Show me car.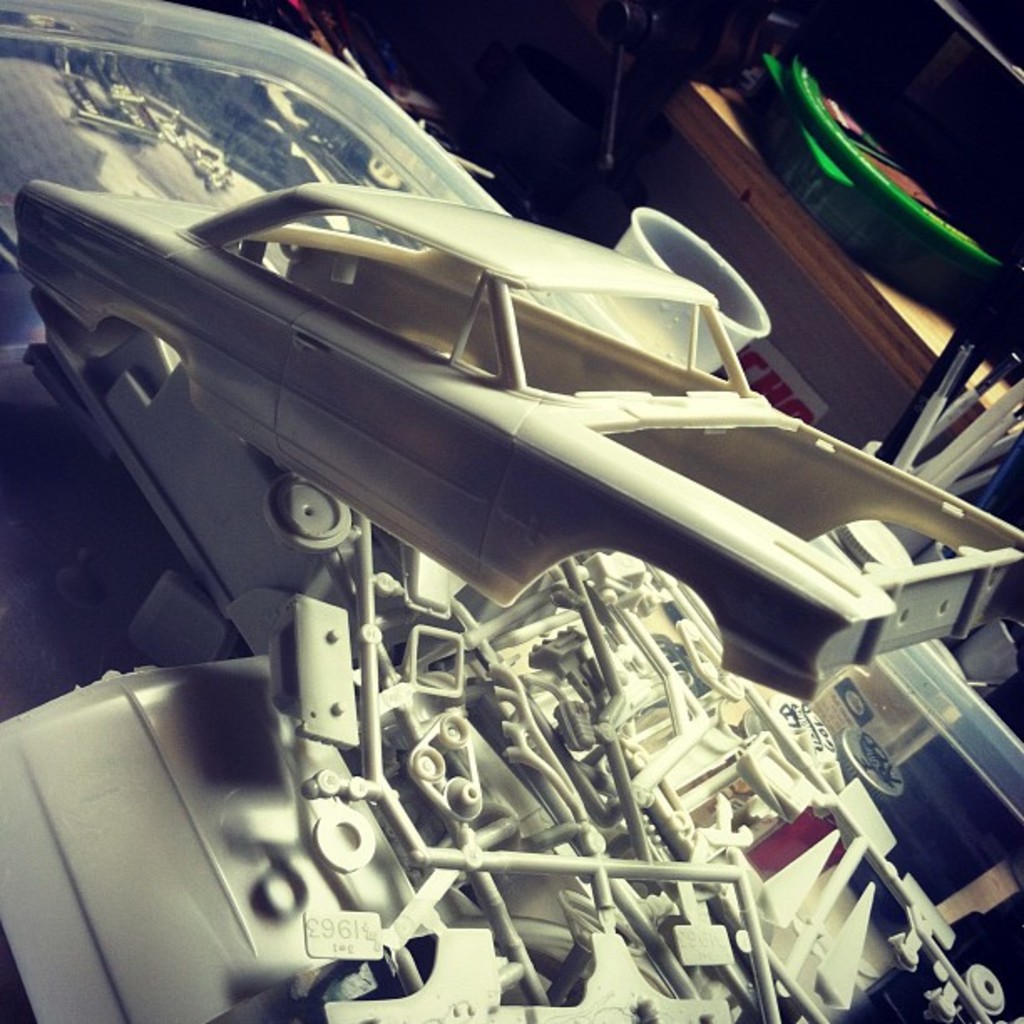
car is here: [left=0, top=0, right=1022, bottom=1022].
